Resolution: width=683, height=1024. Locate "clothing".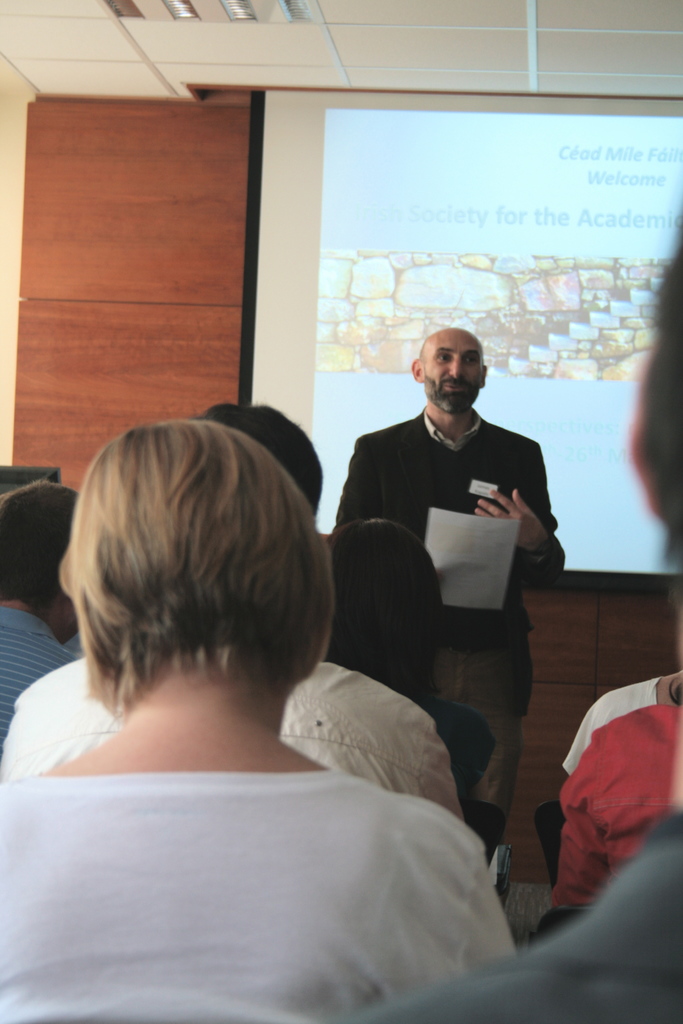
x1=556 y1=672 x2=659 y2=784.
